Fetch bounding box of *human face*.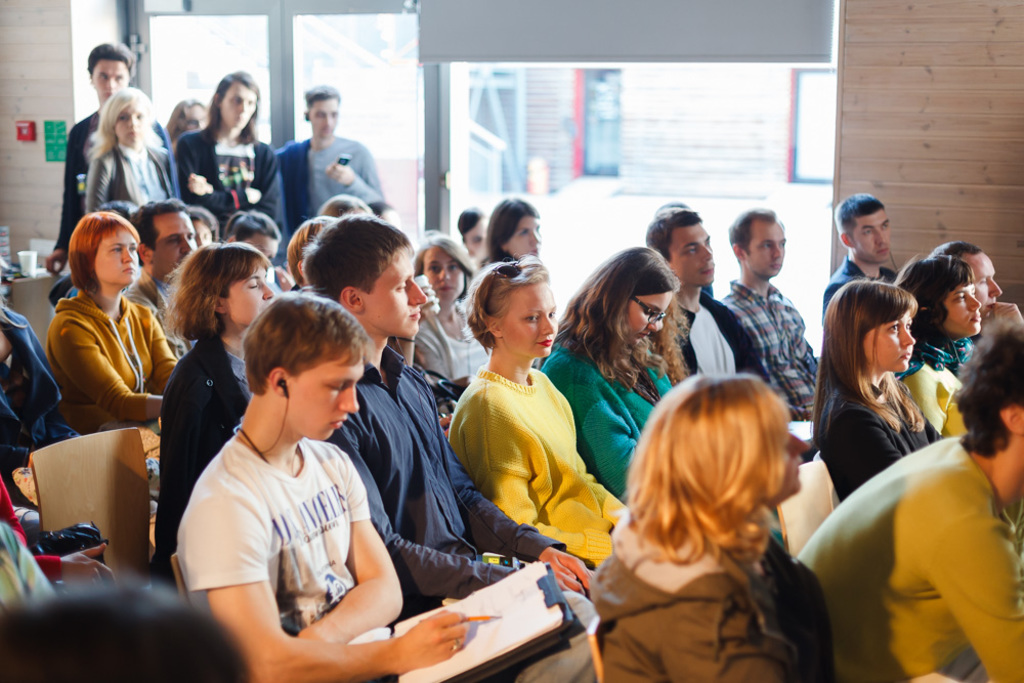
Bbox: bbox=[945, 293, 979, 334].
